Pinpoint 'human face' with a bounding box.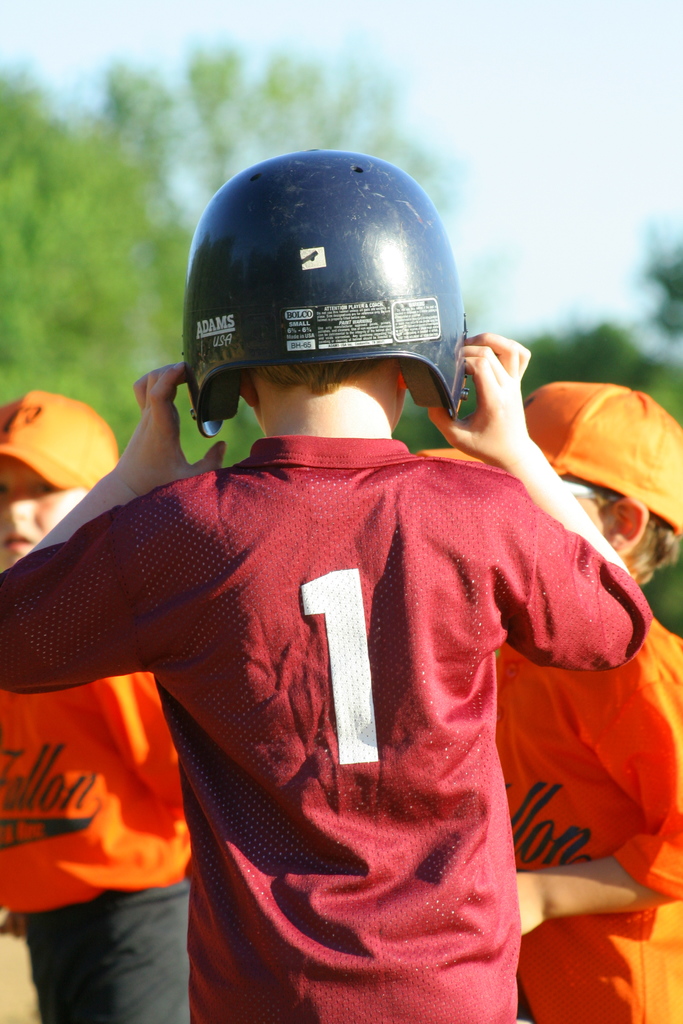
x1=0, y1=456, x2=91, y2=570.
